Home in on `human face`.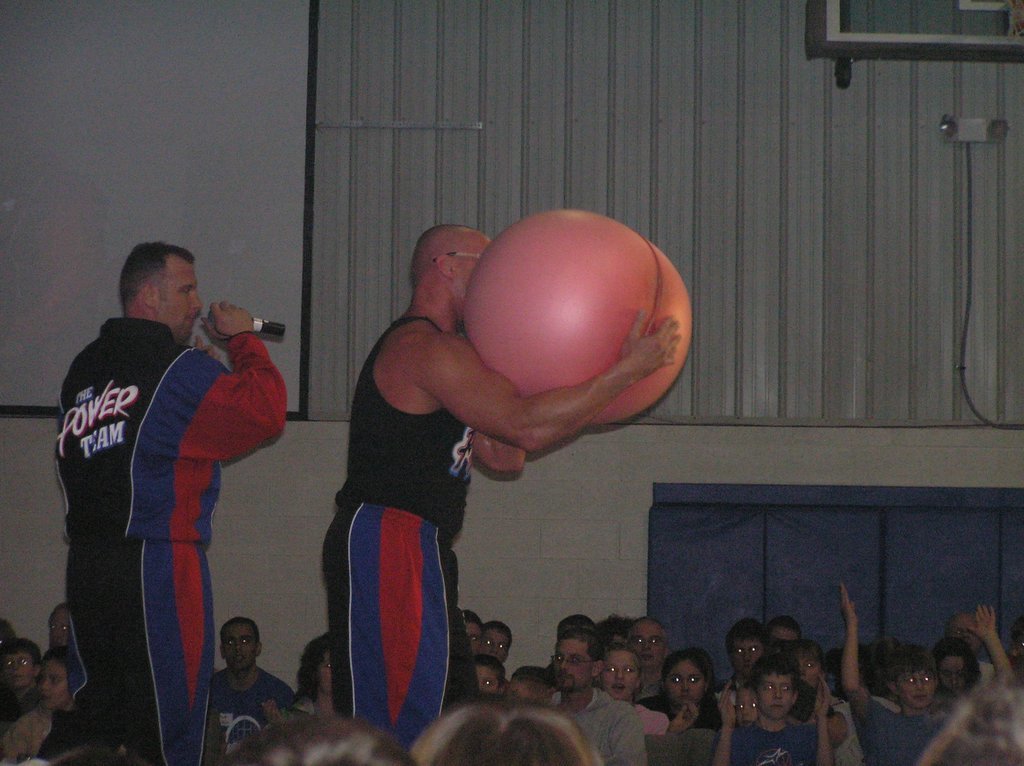
Homed in at locate(475, 658, 504, 696).
